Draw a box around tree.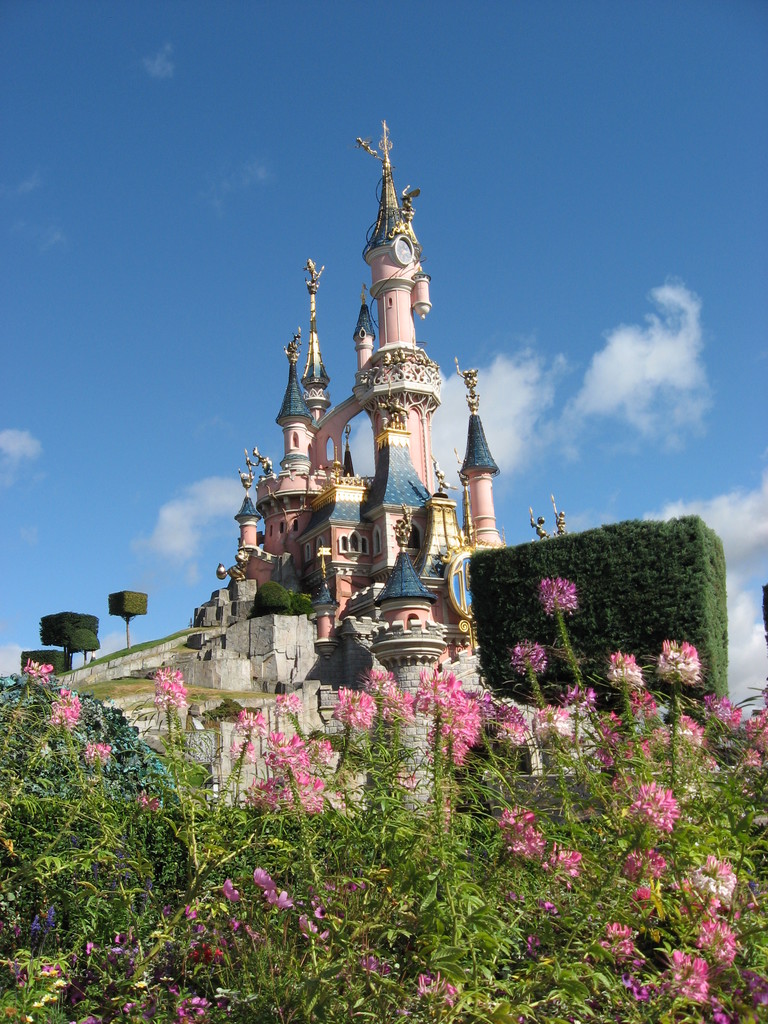
466 516 724 781.
